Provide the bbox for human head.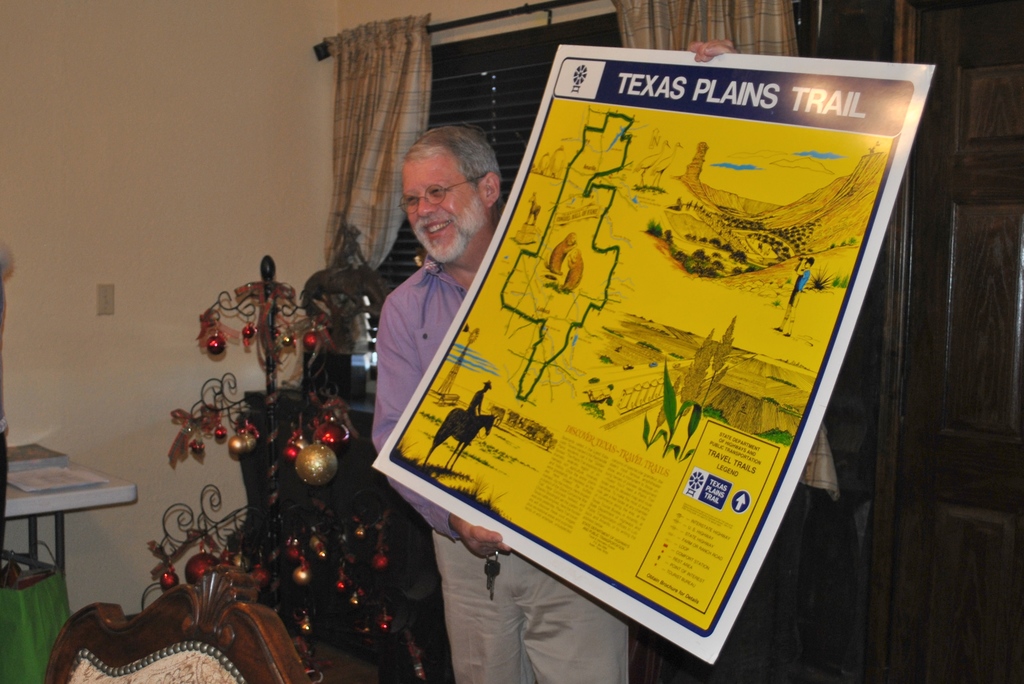
detection(387, 119, 511, 244).
